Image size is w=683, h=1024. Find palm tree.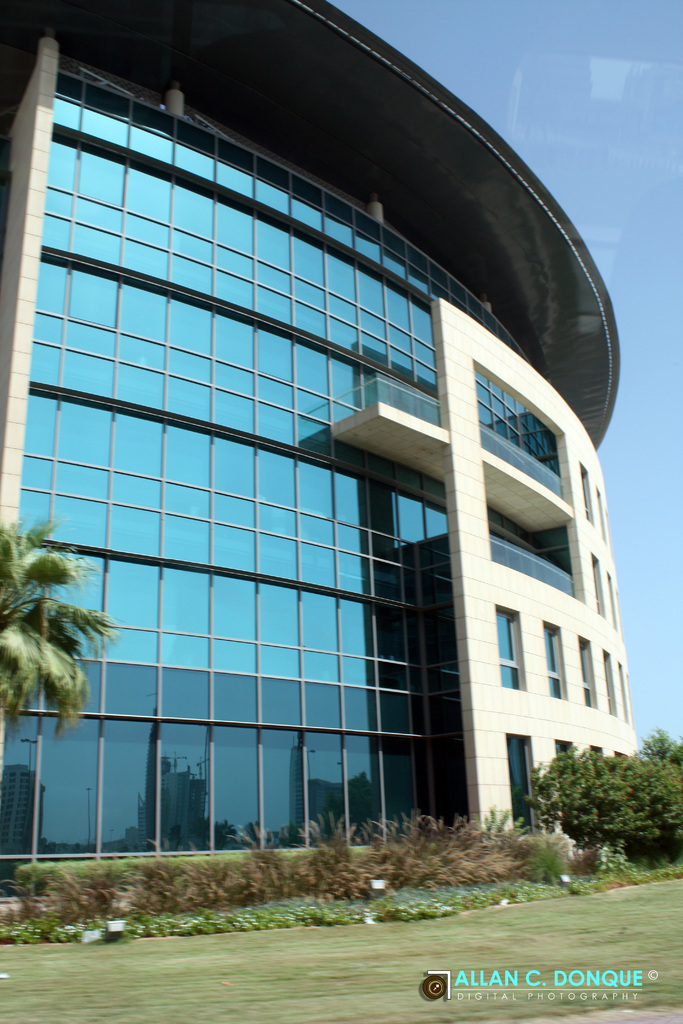
[left=0, top=516, right=124, bottom=744].
